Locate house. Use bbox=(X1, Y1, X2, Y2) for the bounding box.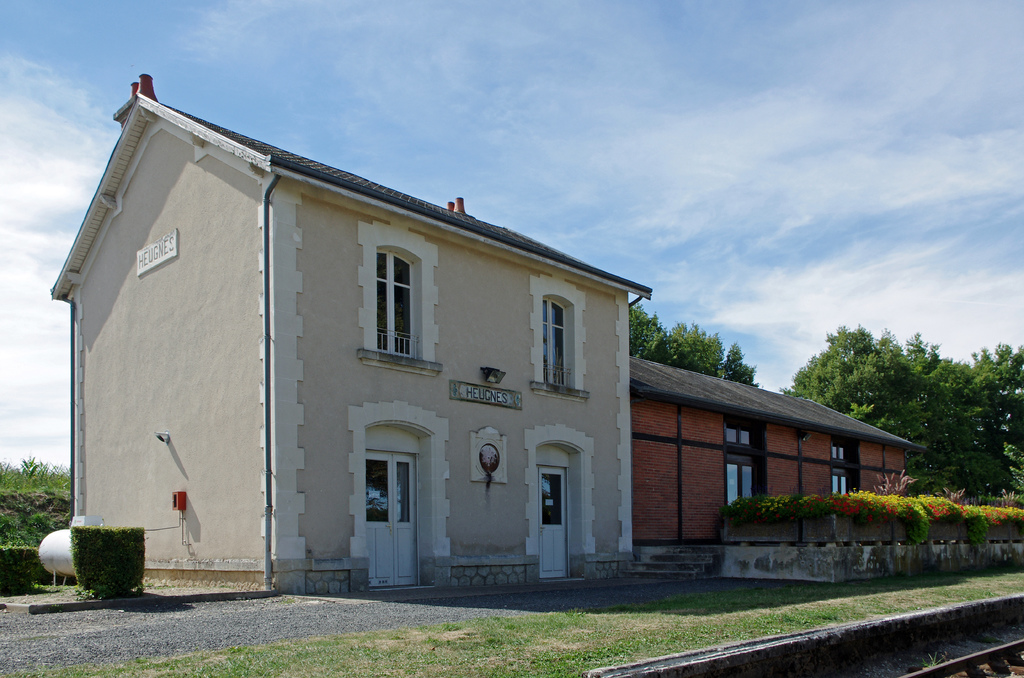
bbox=(84, 103, 663, 602).
